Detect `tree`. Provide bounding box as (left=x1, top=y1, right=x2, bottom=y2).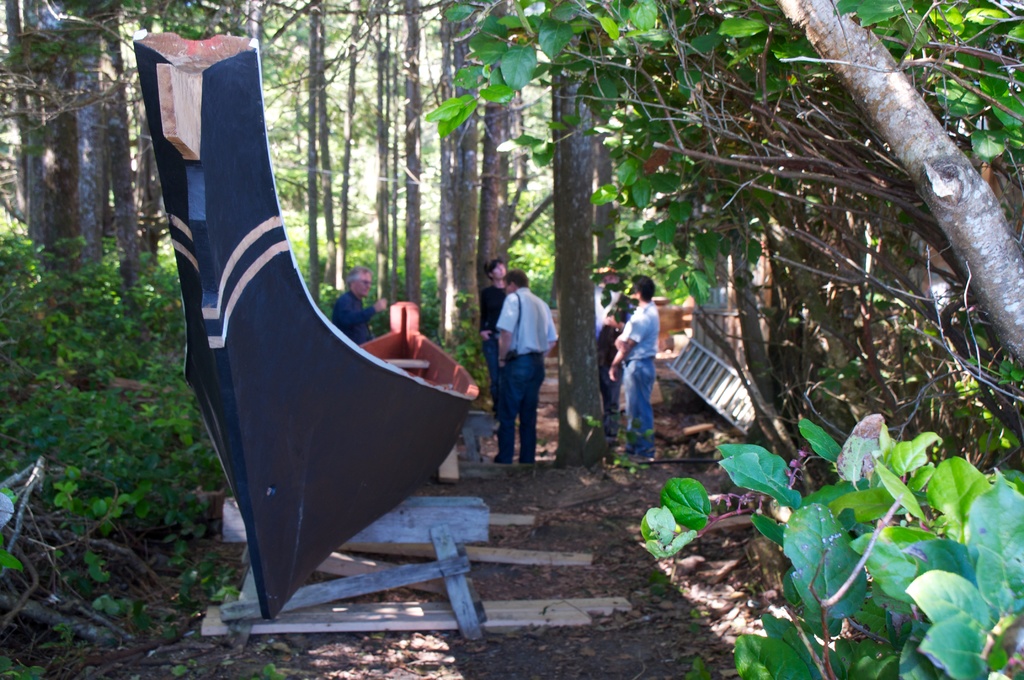
(left=586, top=91, right=637, bottom=287).
